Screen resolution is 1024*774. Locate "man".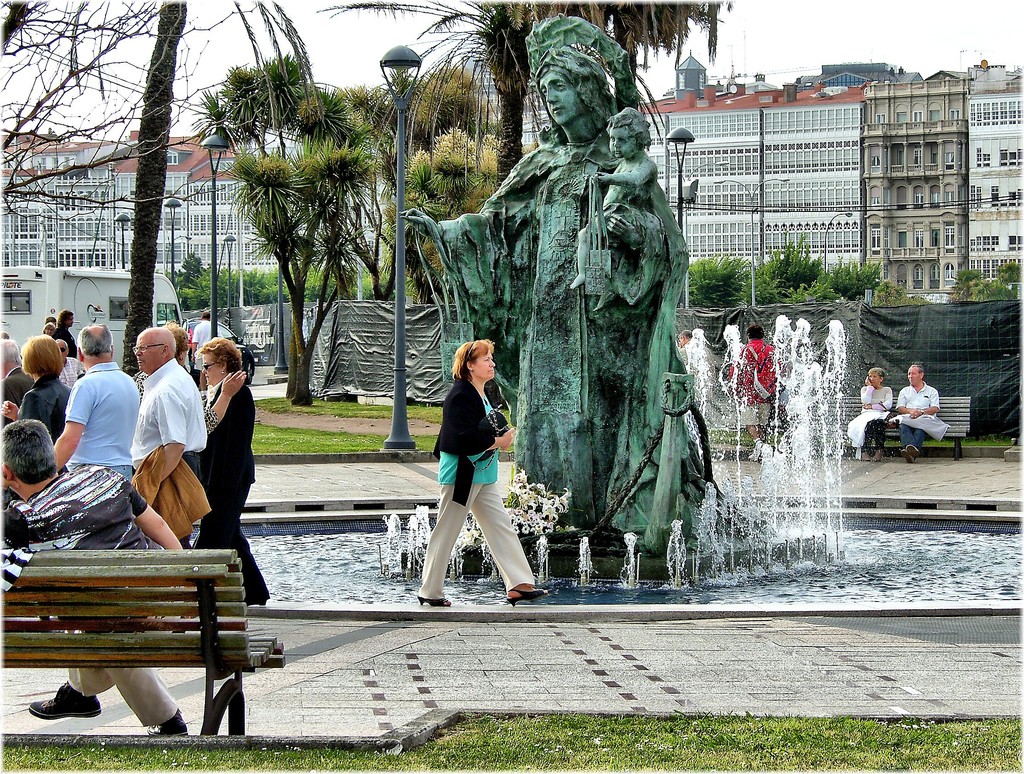
128,329,205,545.
